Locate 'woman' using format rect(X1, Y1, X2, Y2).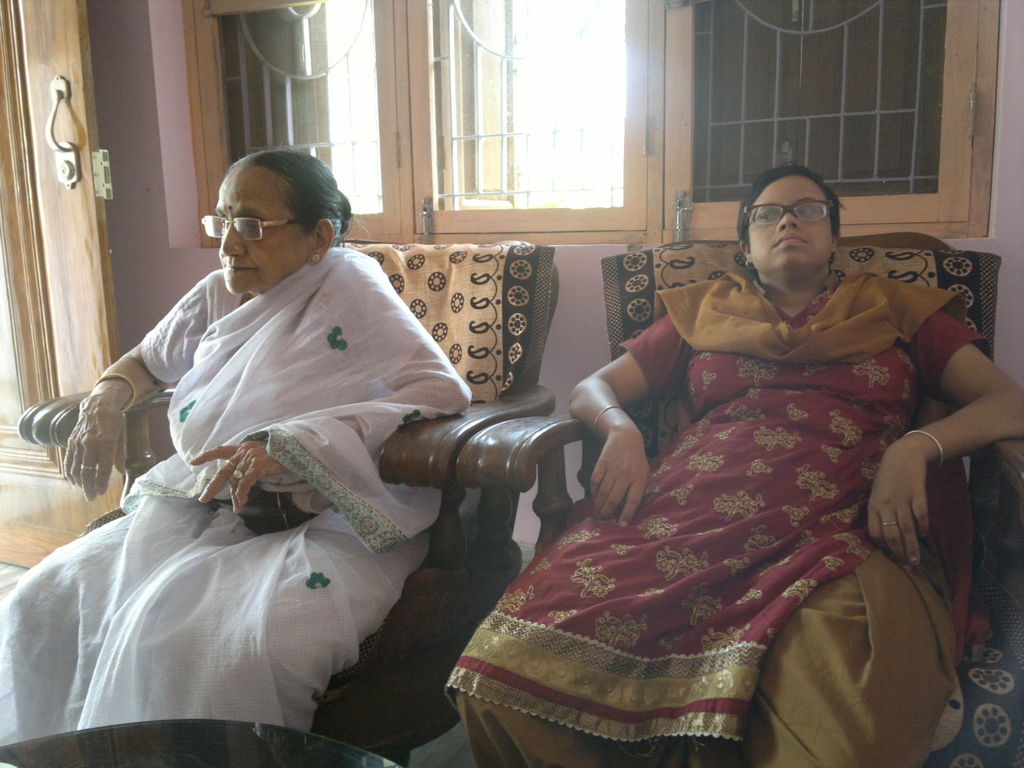
rect(34, 197, 488, 765).
